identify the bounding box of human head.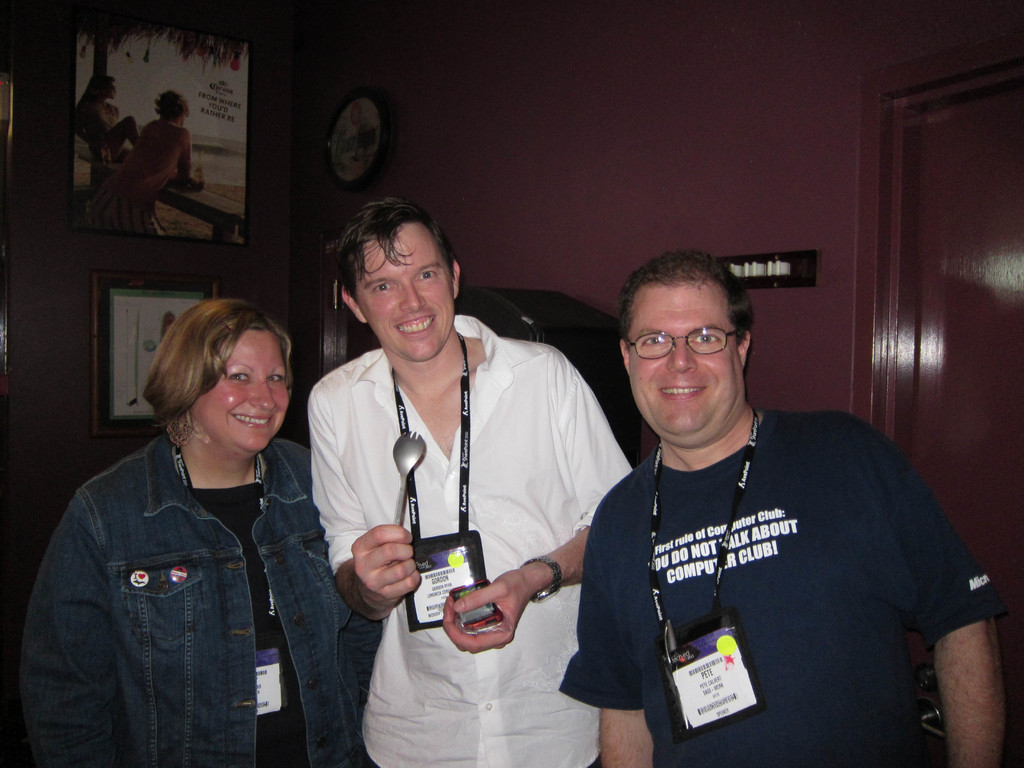
crop(139, 301, 307, 465).
